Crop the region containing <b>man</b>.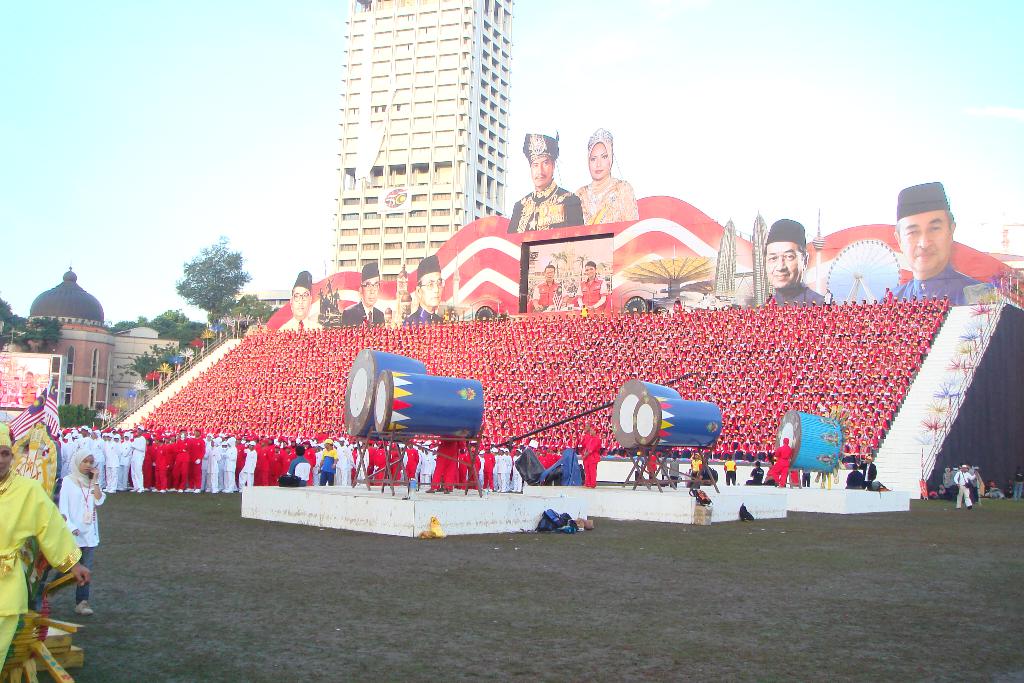
Crop region: 1011,465,1023,500.
